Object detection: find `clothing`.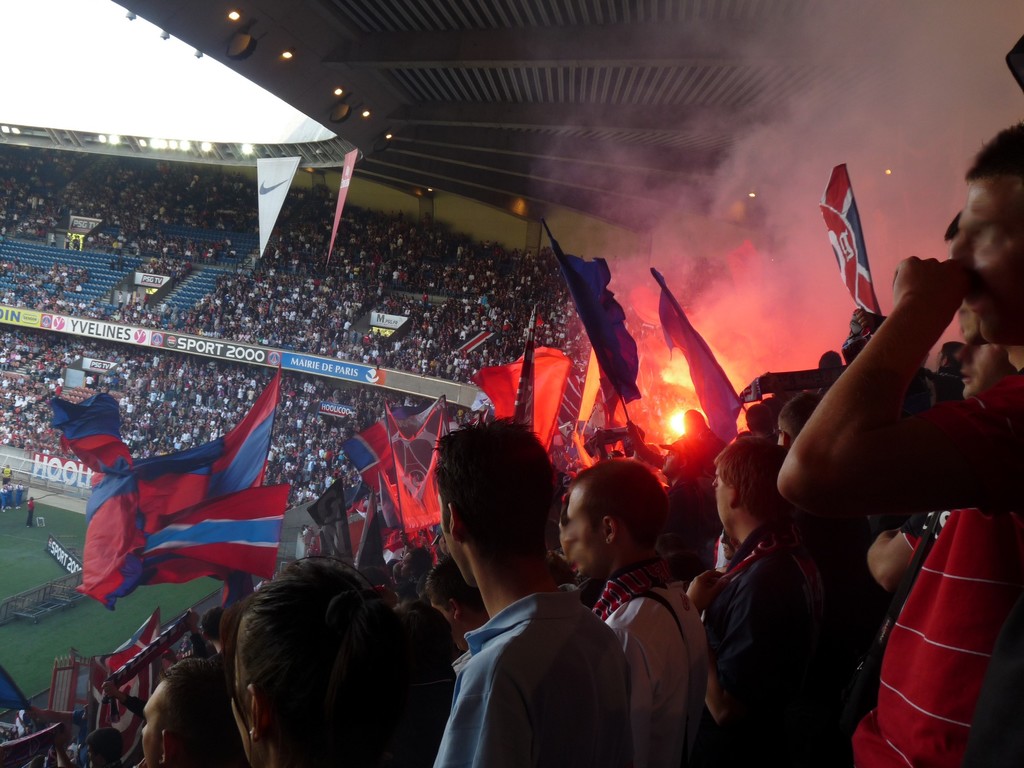
(865, 511, 951, 708).
